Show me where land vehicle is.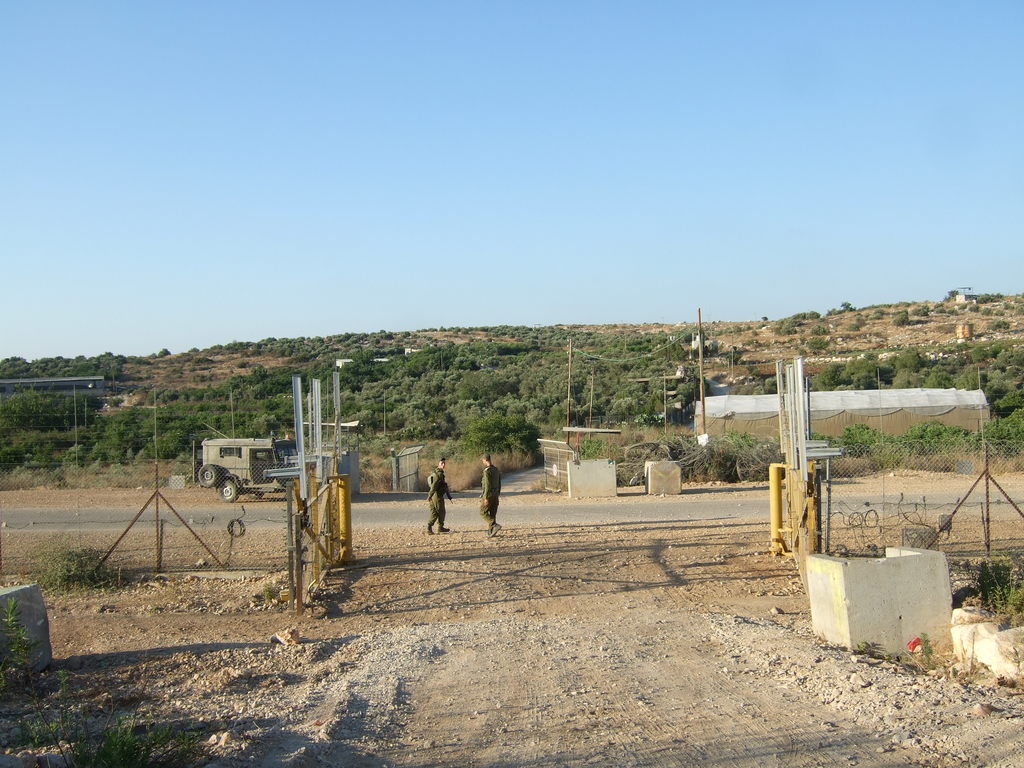
land vehicle is at crop(196, 436, 313, 505).
